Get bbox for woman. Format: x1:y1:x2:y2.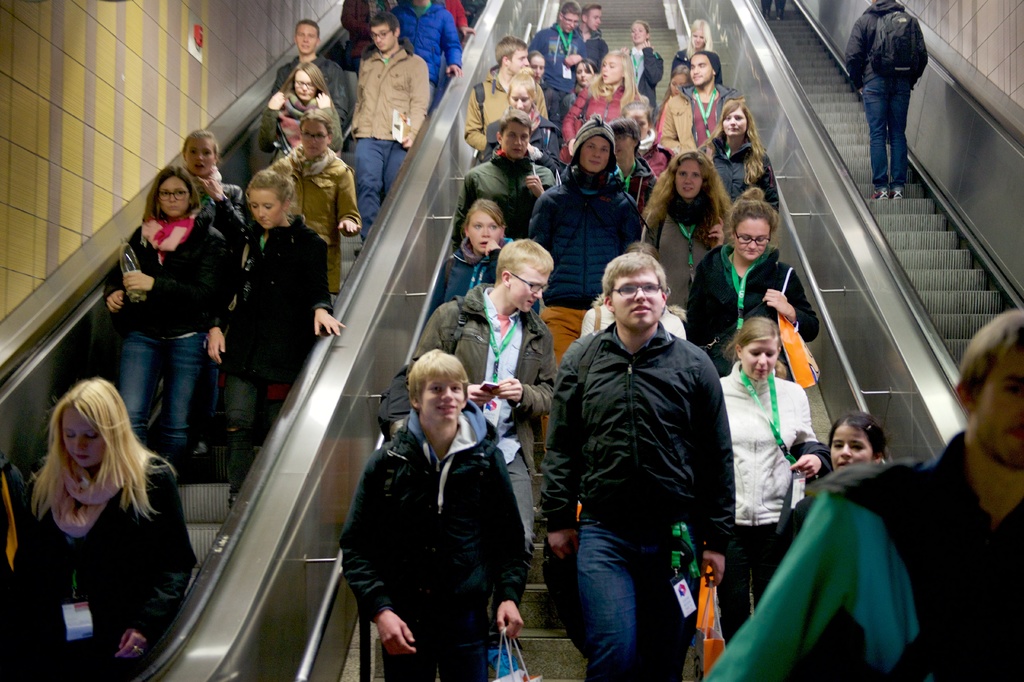
671:20:726:86.
